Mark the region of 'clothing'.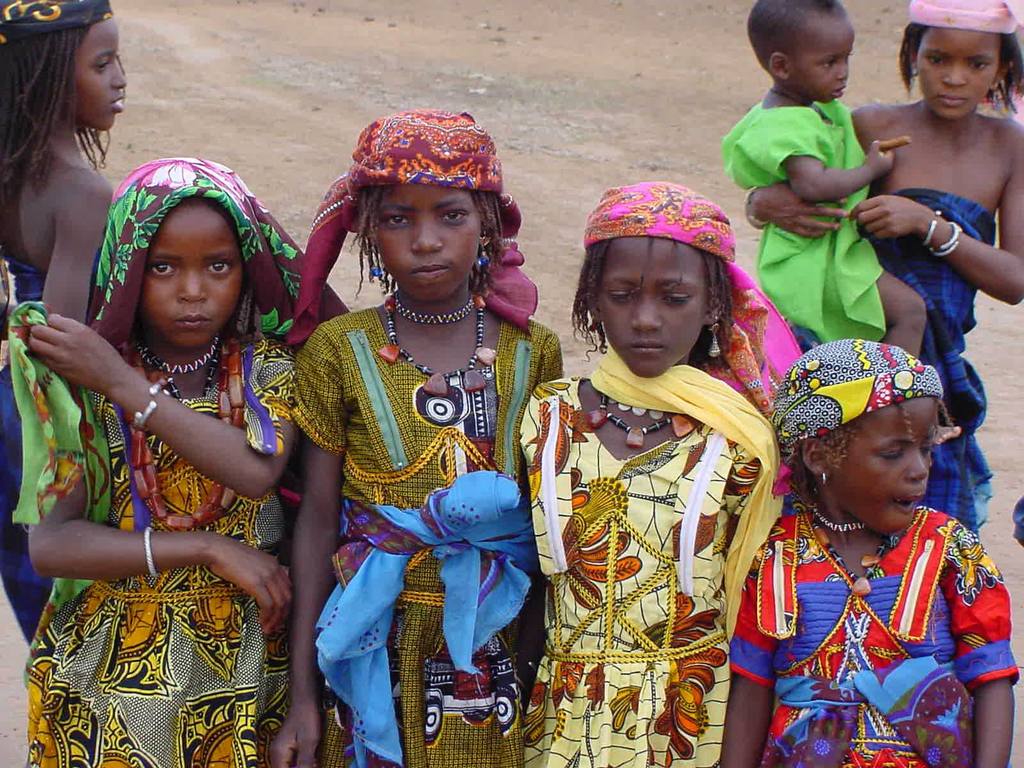
Region: 723 91 885 352.
